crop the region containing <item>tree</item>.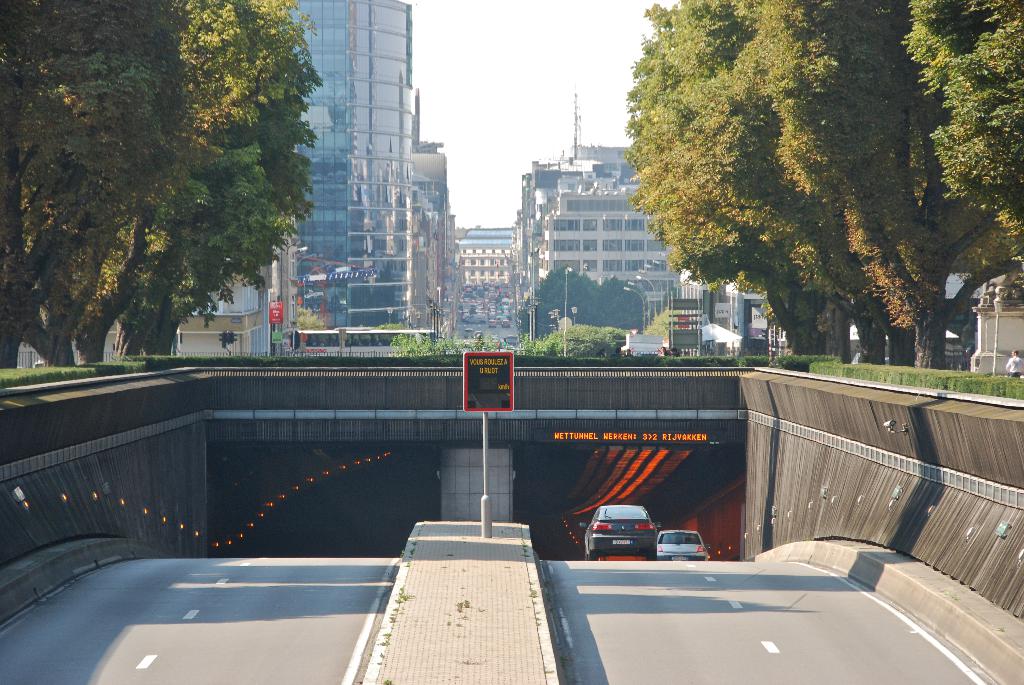
Crop region: left=751, top=0, right=922, bottom=361.
